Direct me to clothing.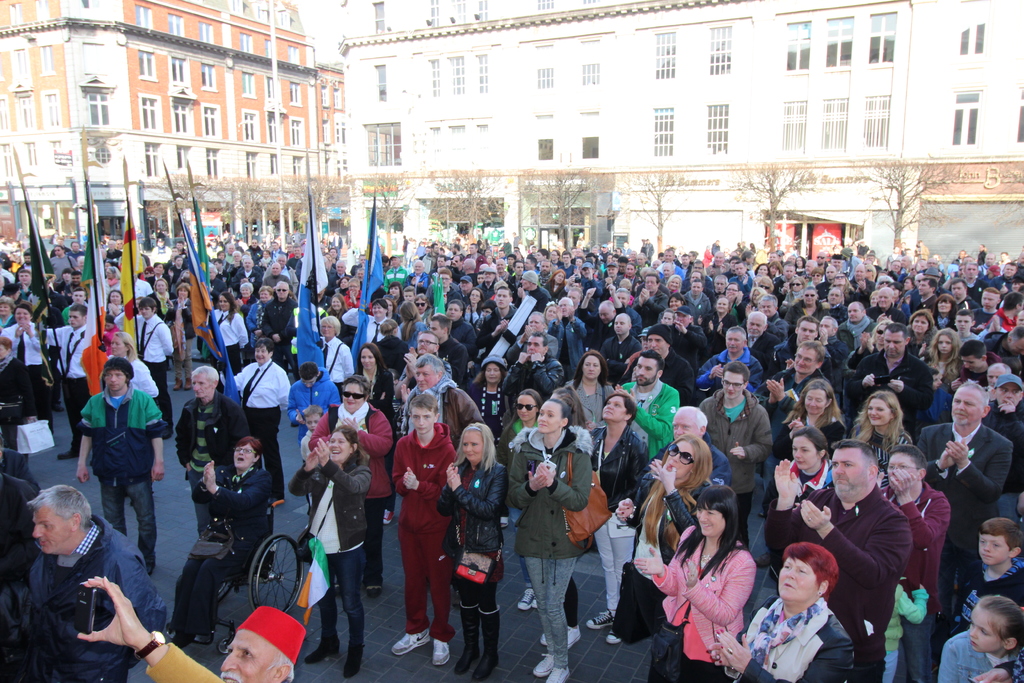
Direction: 690, 375, 766, 508.
